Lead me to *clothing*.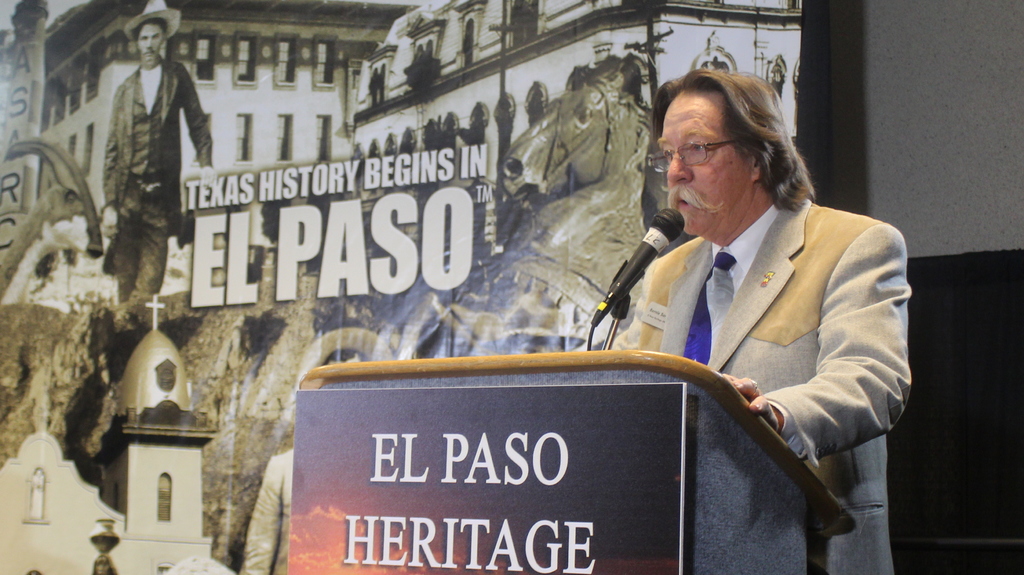
Lead to x1=622 y1=163 x2=906 y2=510.
